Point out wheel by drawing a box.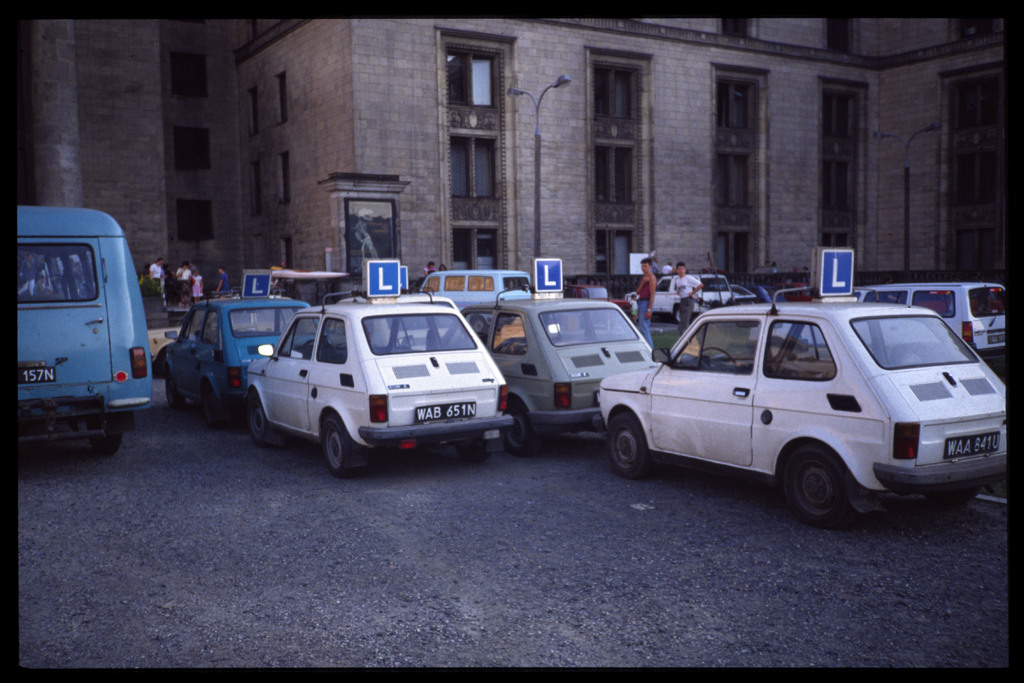
[x1=89, y1=415, x2=120, y2=454].
